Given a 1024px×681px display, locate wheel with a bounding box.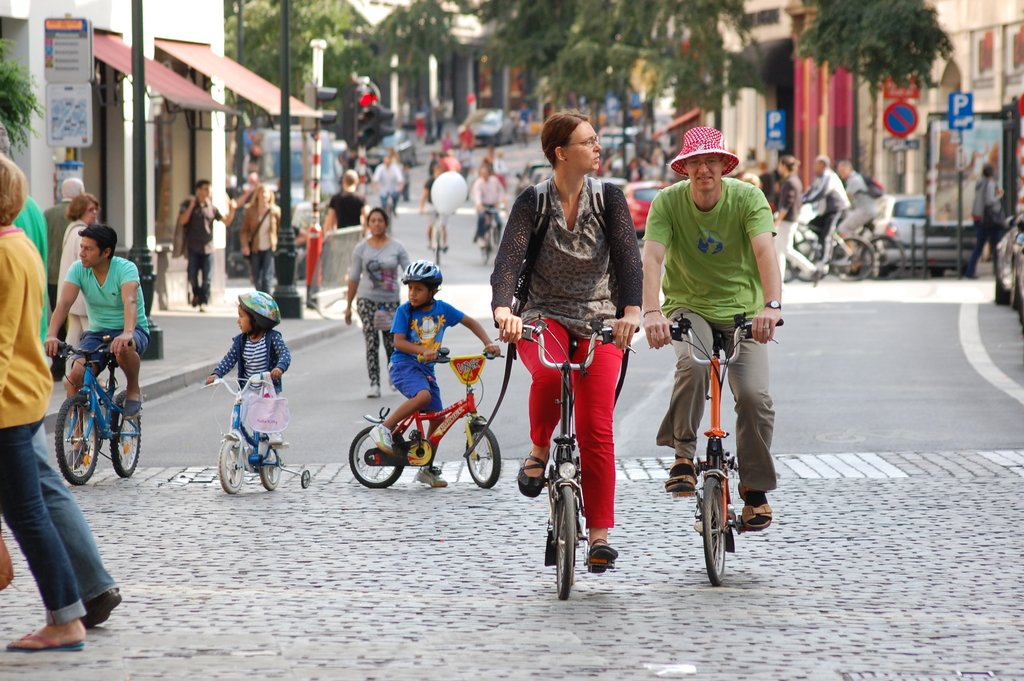
Located: BBox(786, 240, 833, 280).
